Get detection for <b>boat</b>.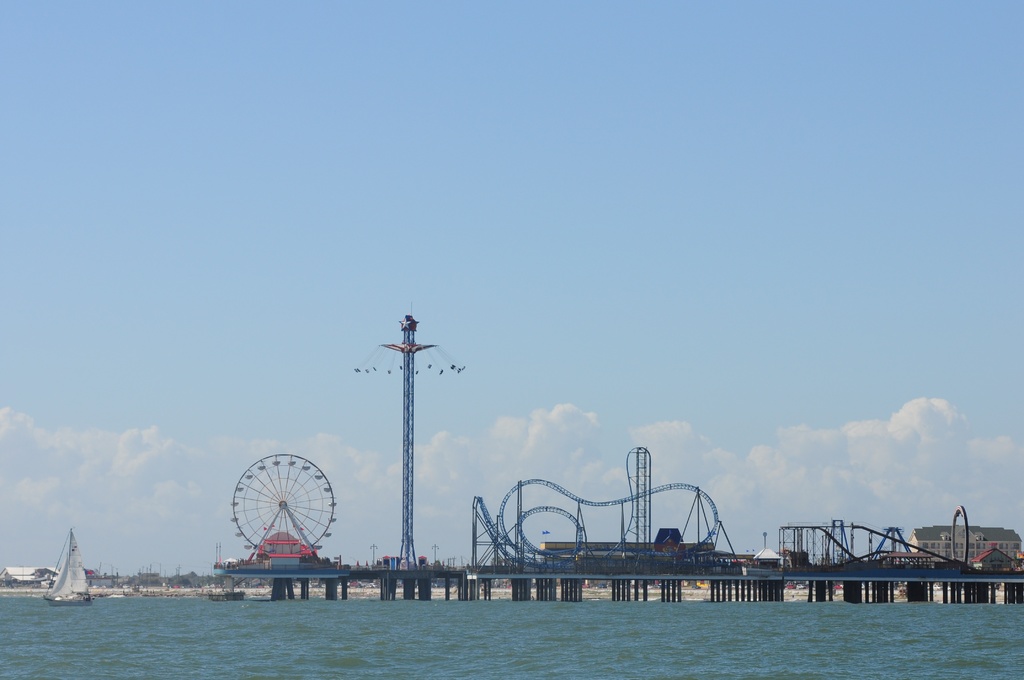
Detection: 42, 530, 92, 604.
